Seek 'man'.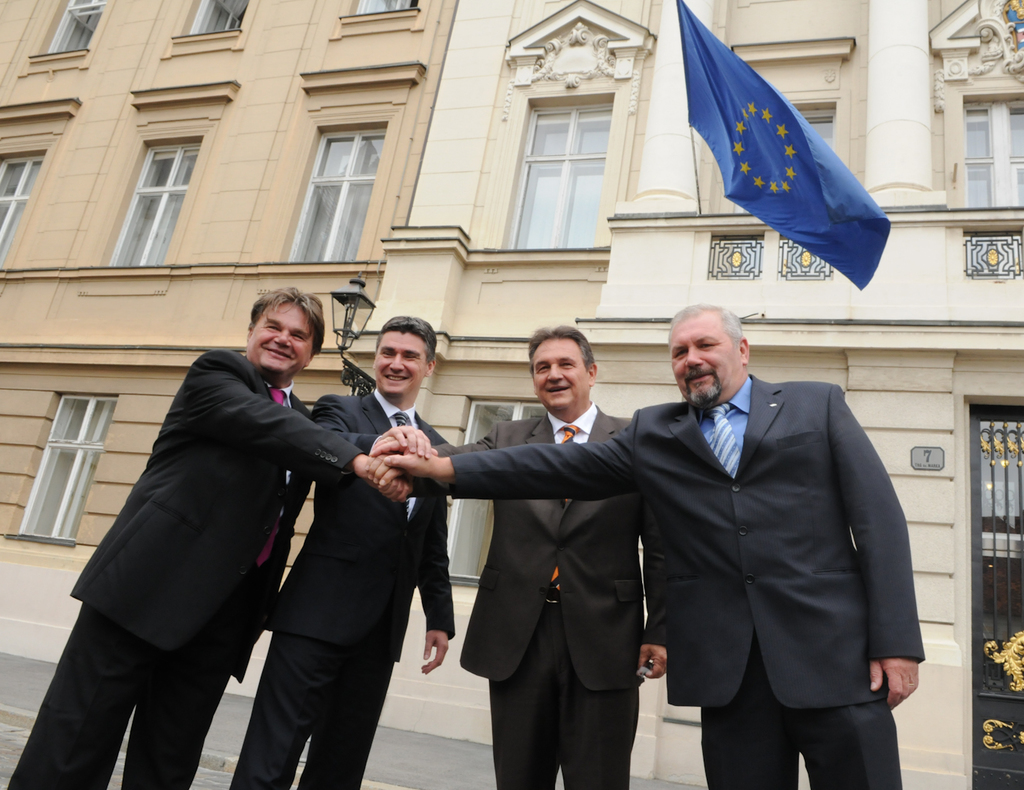
[left=367, top=321, right=668, bottom=789].
